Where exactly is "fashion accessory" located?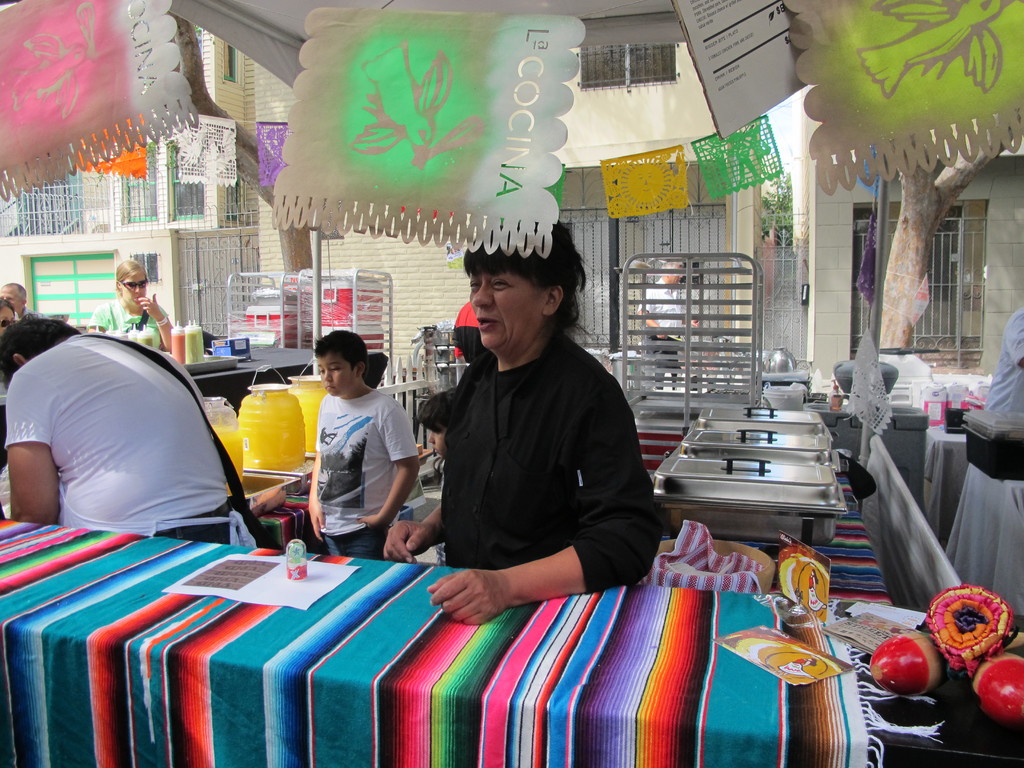
Its bounding box is detection(140, 310, 148, 328).
